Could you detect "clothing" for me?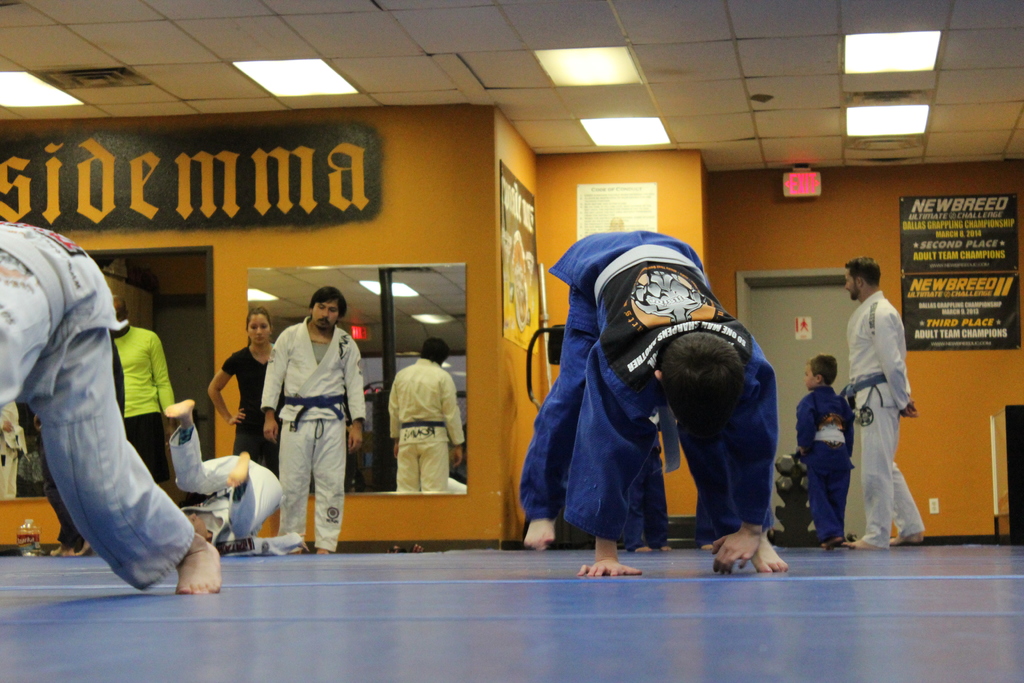
Detection result: 262/315/365/551.
